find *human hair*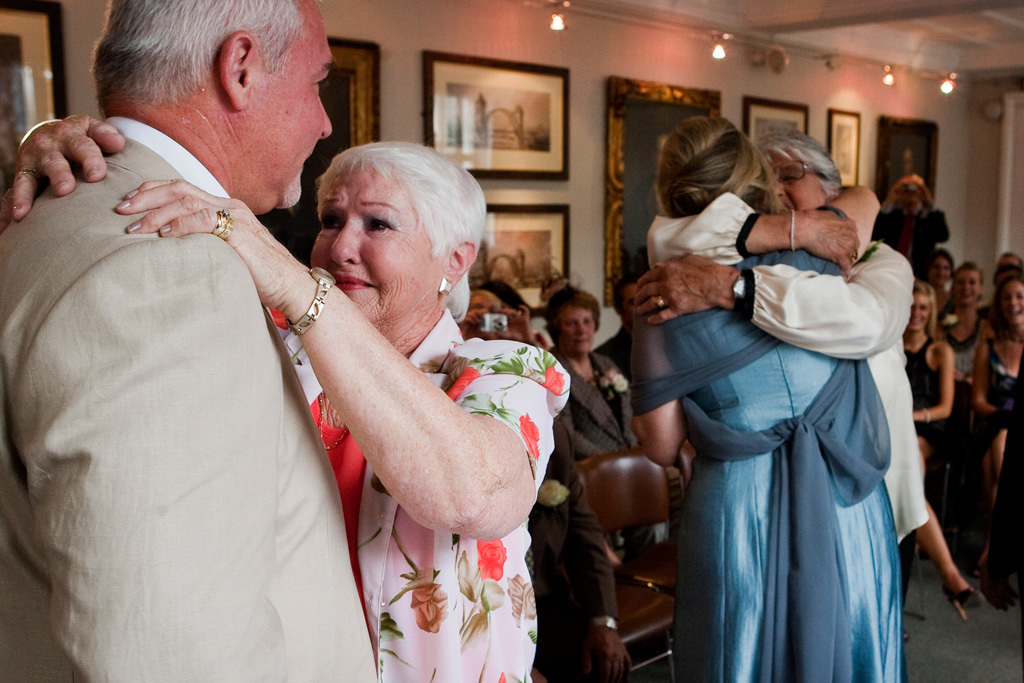
(left=544, top=280, right=600, bottom=336)
